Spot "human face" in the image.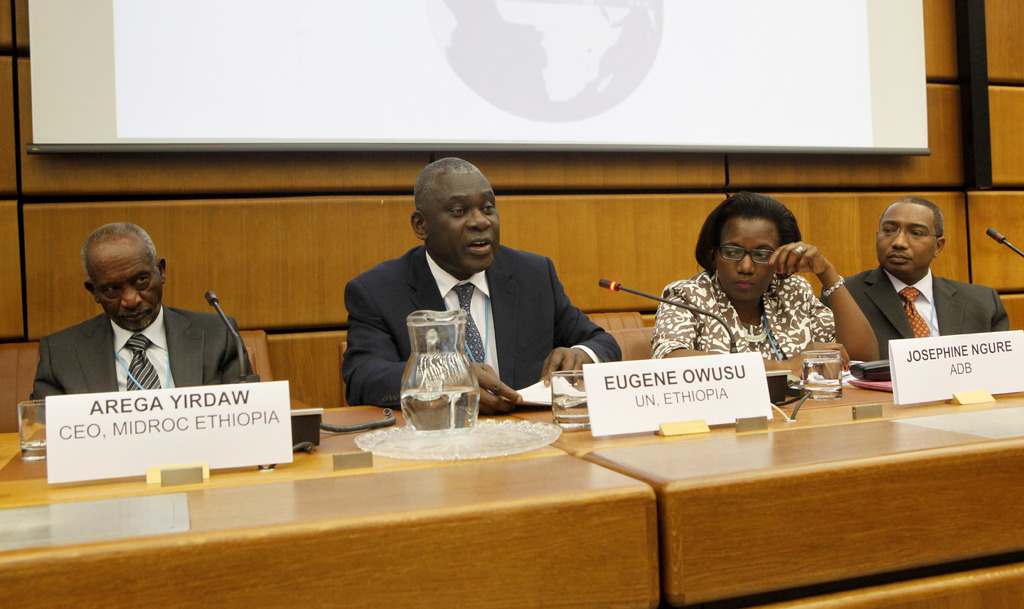
"human face" found at crop(97, 243, 163, 332).
